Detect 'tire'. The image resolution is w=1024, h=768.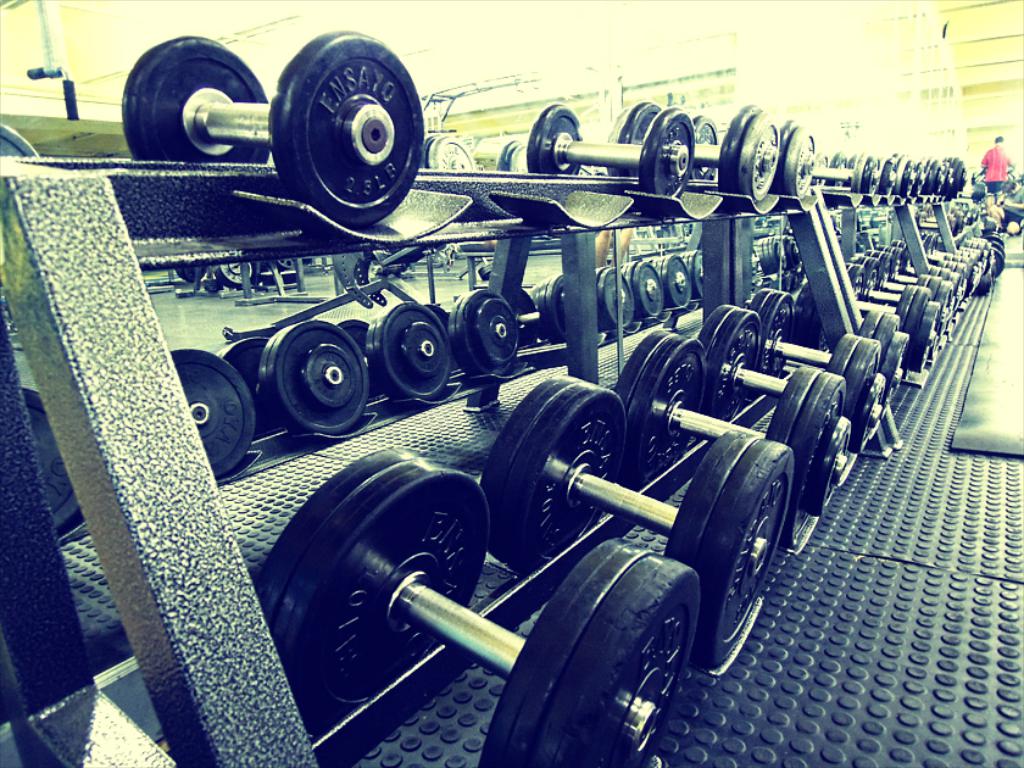
(left=672, top=427, right=801, bottom=694).
